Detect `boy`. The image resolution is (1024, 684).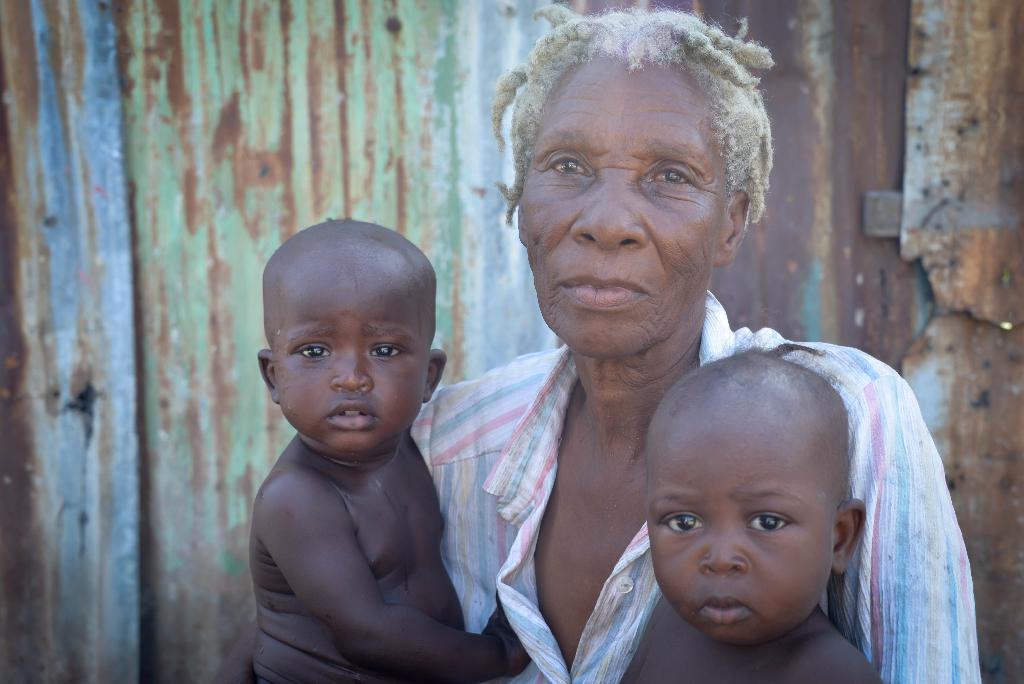
[left=613, top=350, right=884, bottom=683].
